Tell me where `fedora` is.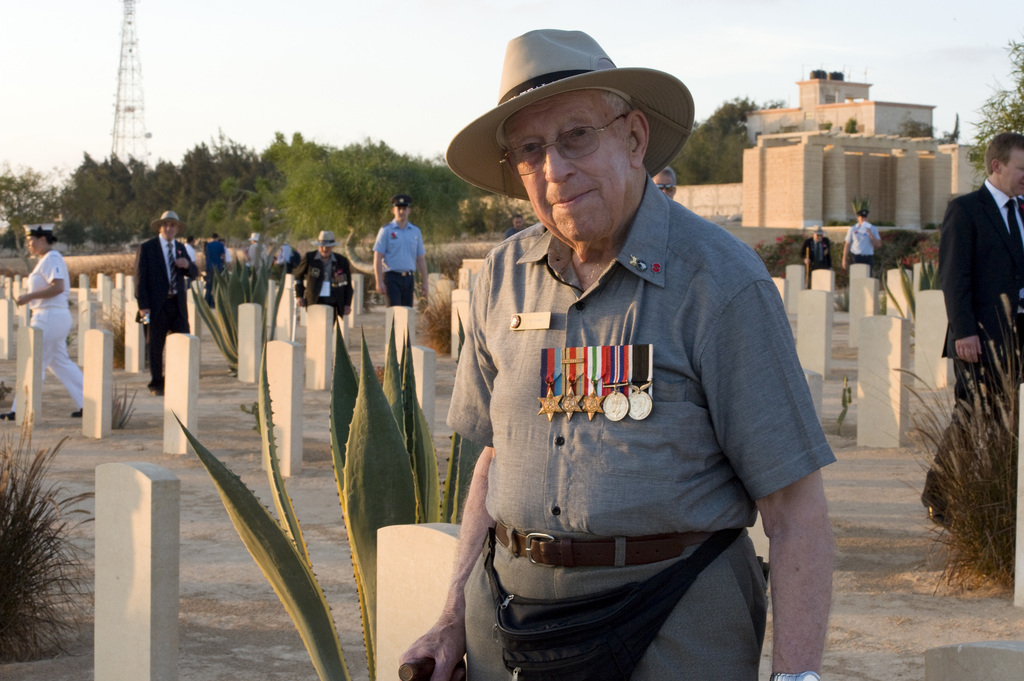
`fedora` is at crop(440, 30, 698, 206).
